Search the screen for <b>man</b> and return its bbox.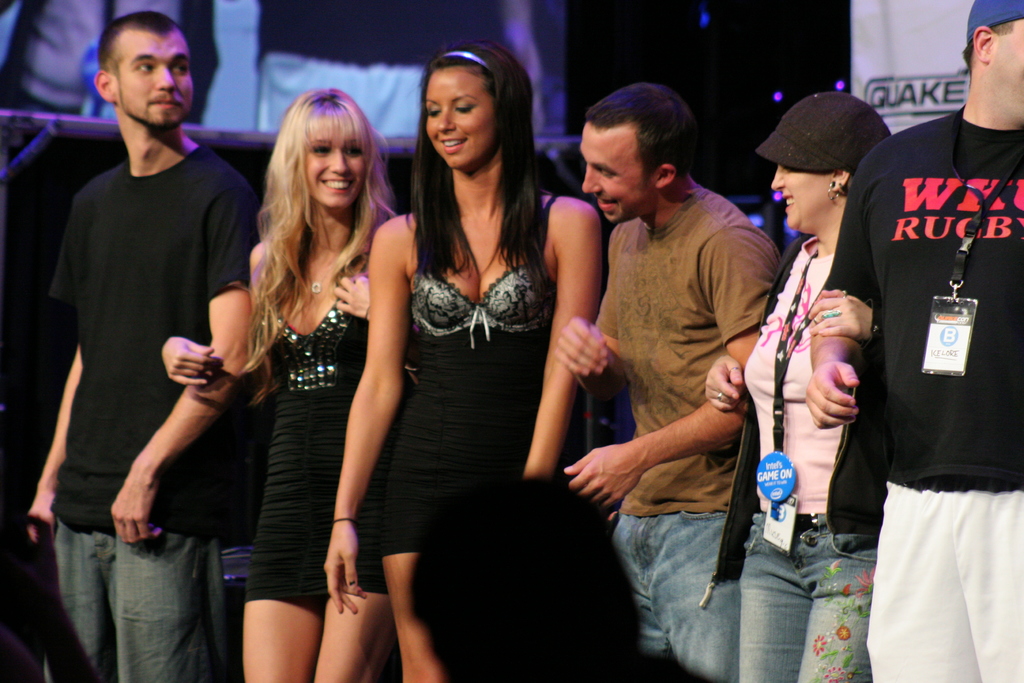
Found: 547:83:777:682.
